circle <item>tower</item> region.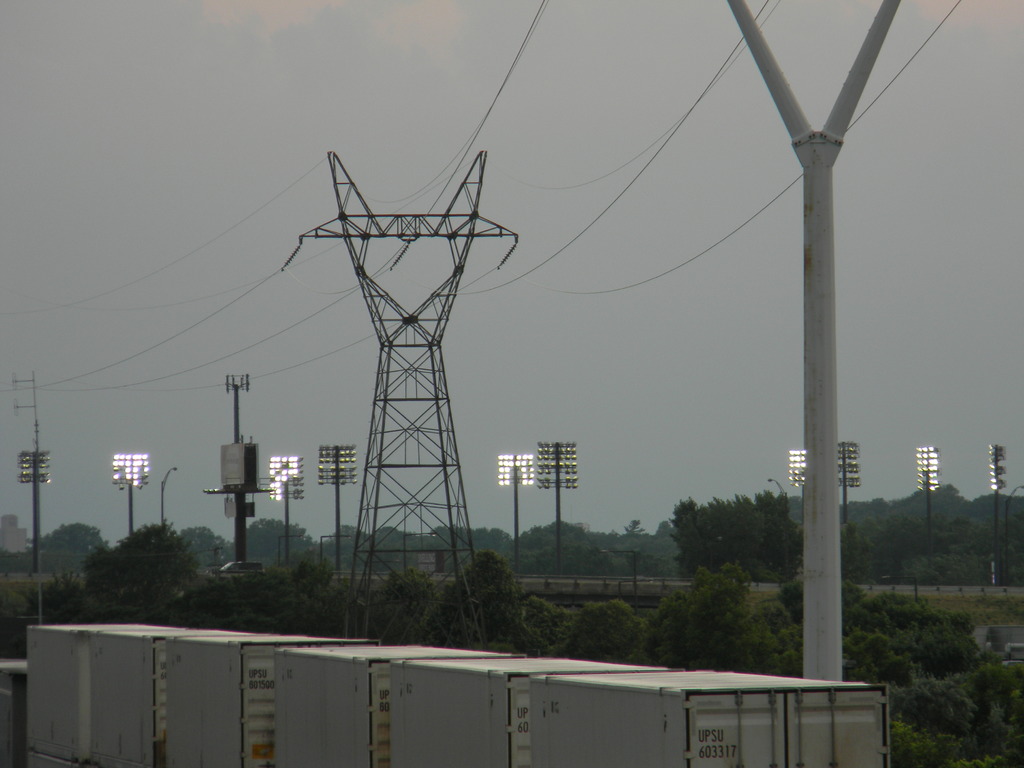
Region: BBox(311, 102, 514, 636).
